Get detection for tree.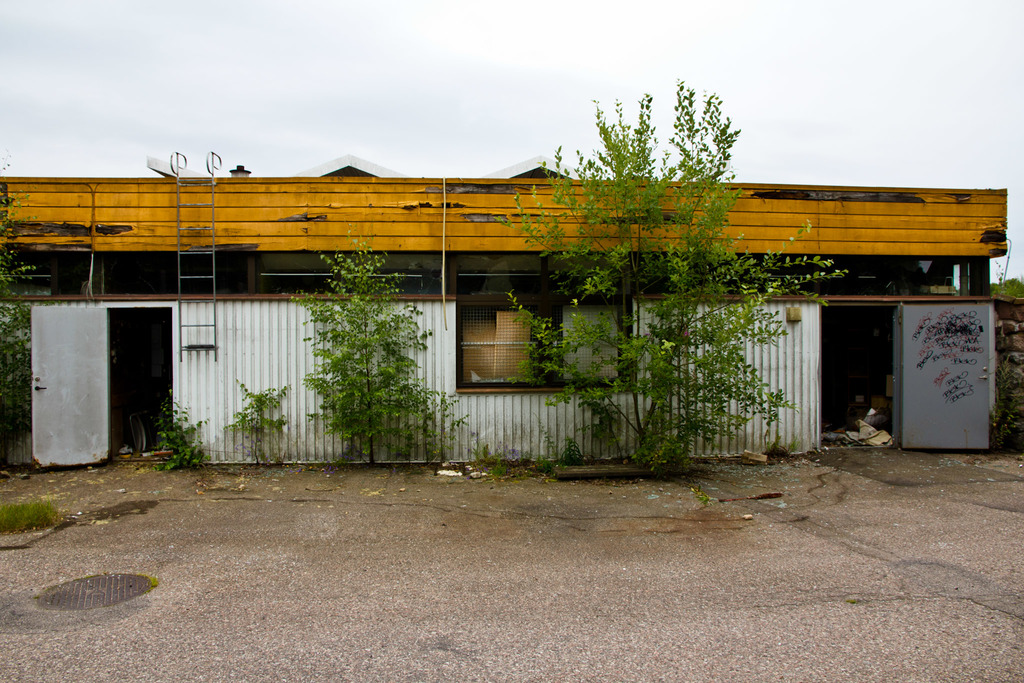
Detection: bbox=(298, 250, 428, 452).
